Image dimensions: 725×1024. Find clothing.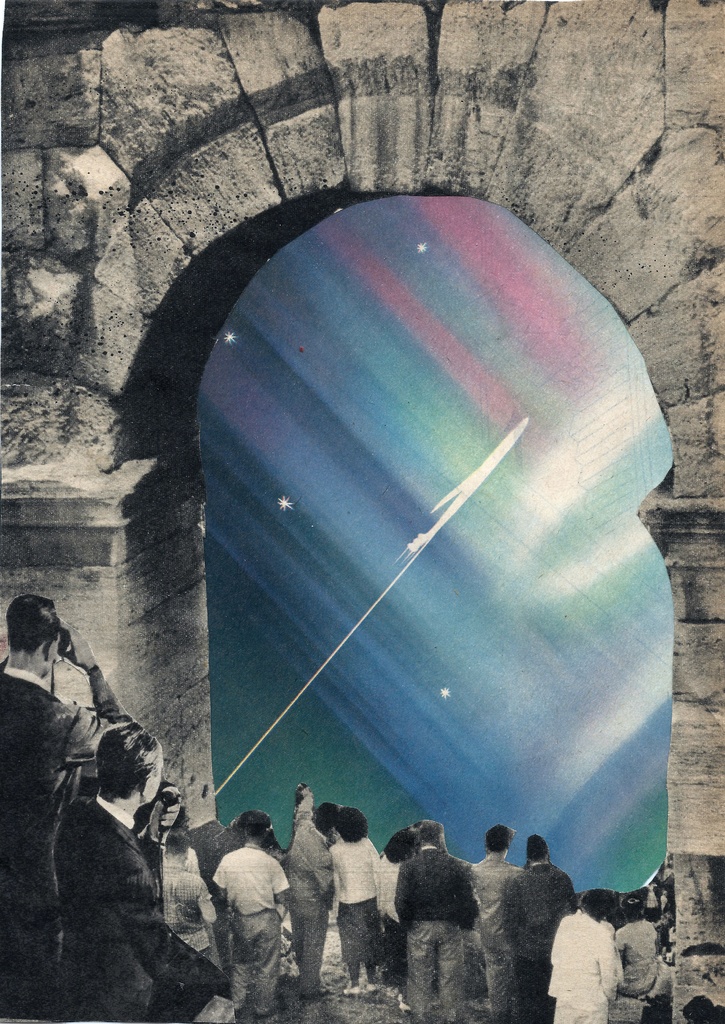
box=[373, 831, 421, 984].
